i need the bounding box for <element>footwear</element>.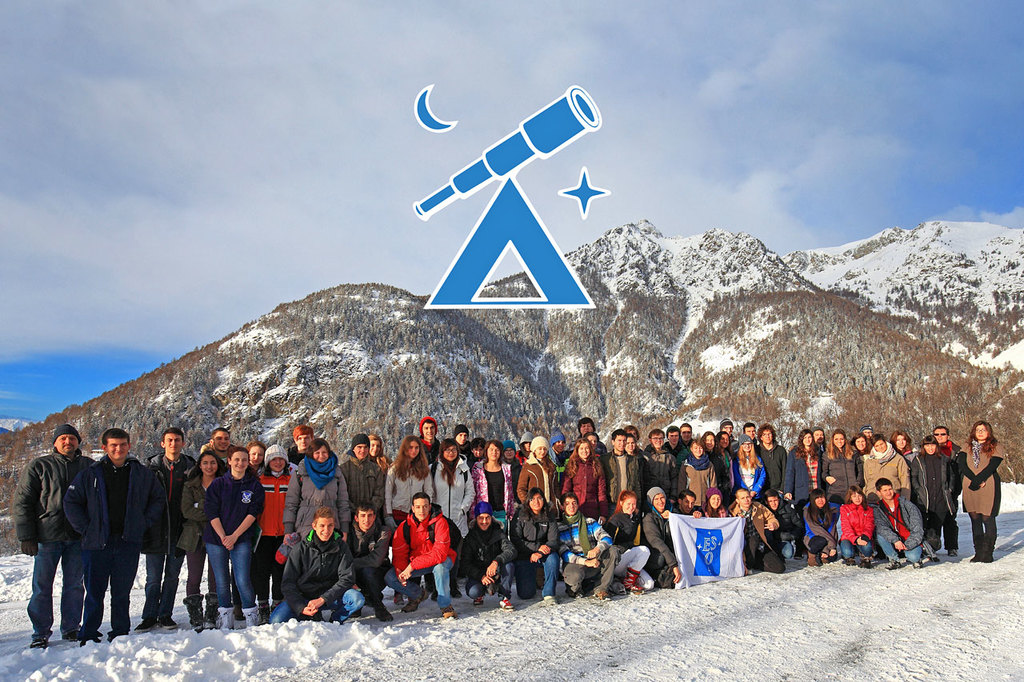
Here it is: BBox(161, 616, 177, 628).
